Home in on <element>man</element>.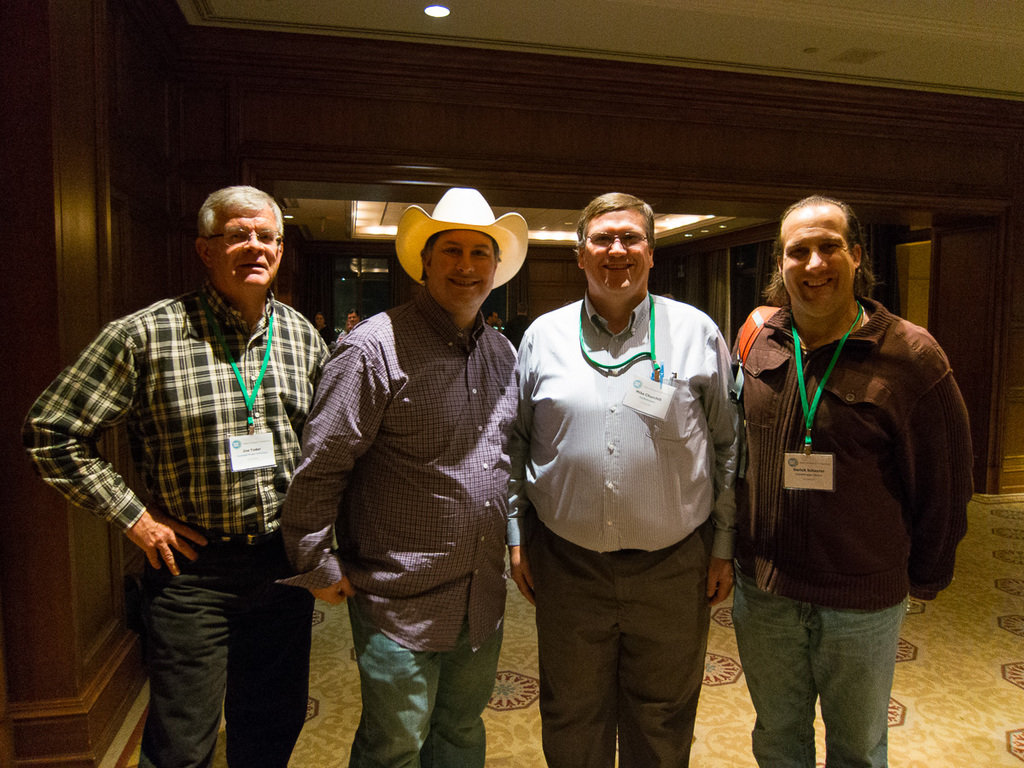
Homed in at locate(279, 182, 520, 767).
